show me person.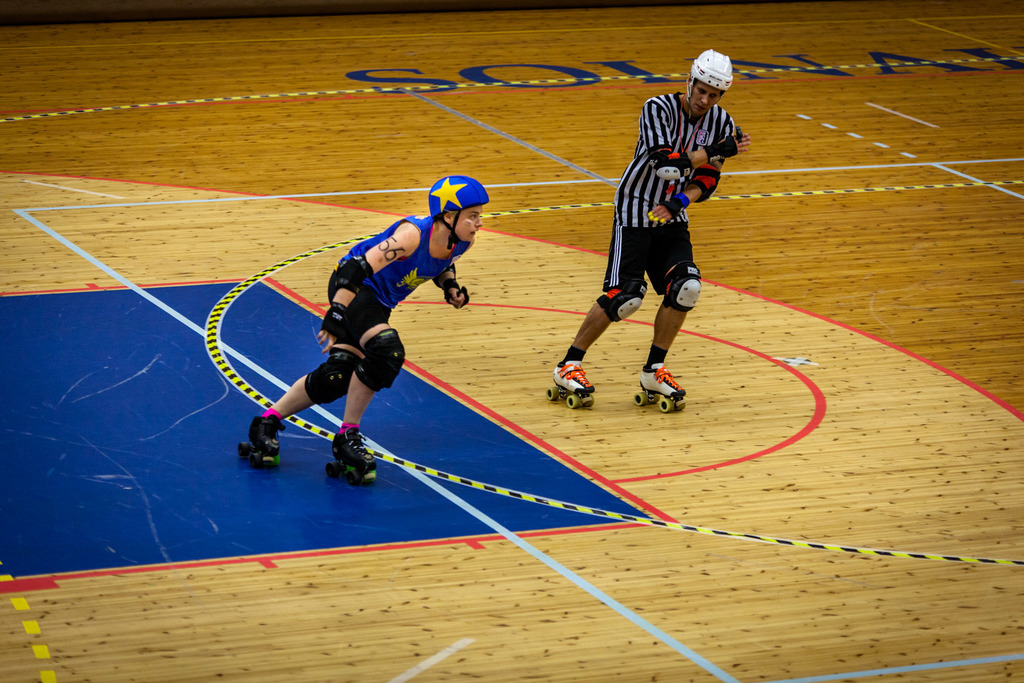
person is here: 246, 177, 474, 514.
